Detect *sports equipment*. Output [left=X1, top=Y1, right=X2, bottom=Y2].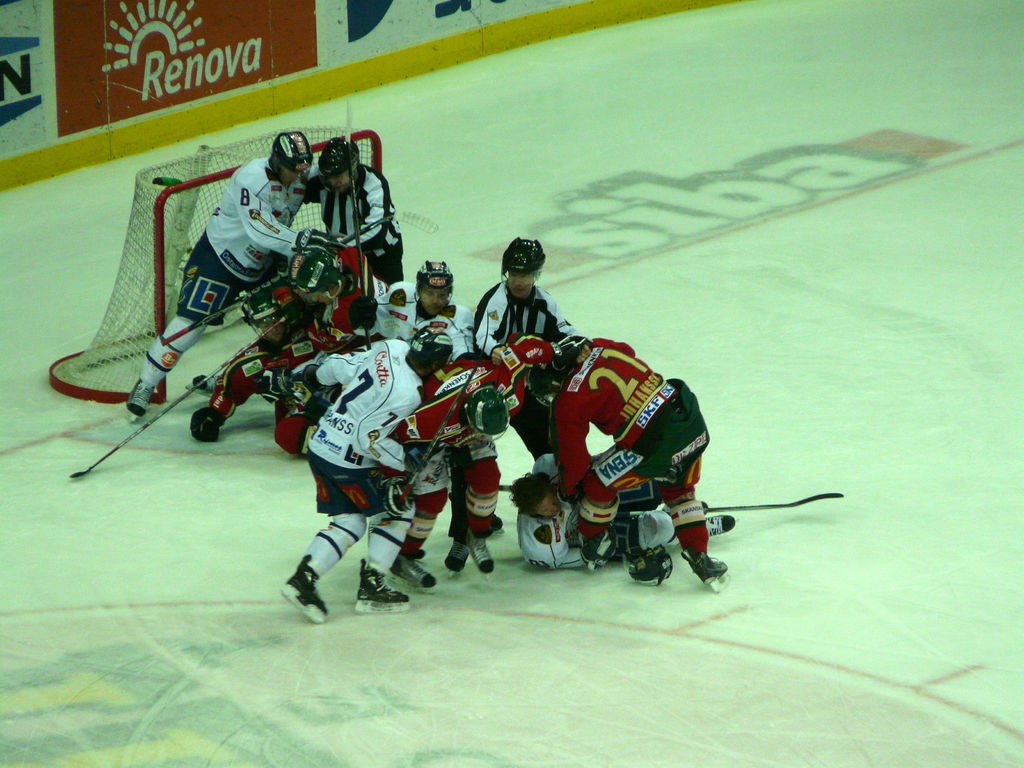
[left=282, top=544, right=329, bottom=626].
